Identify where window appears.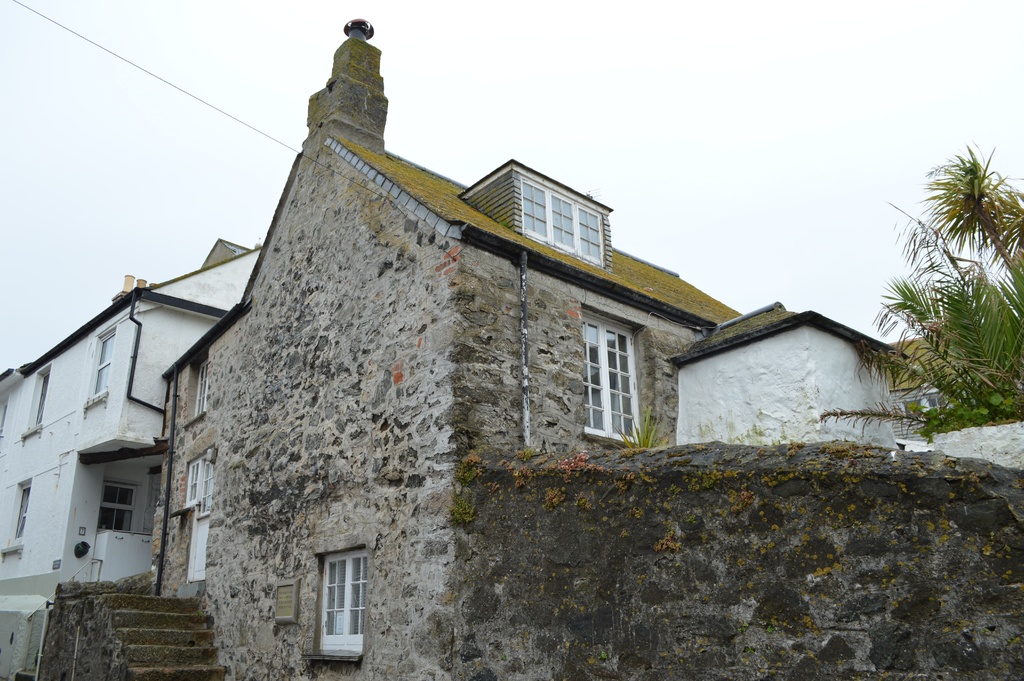
Appears at [522, 186, 607, 263].
